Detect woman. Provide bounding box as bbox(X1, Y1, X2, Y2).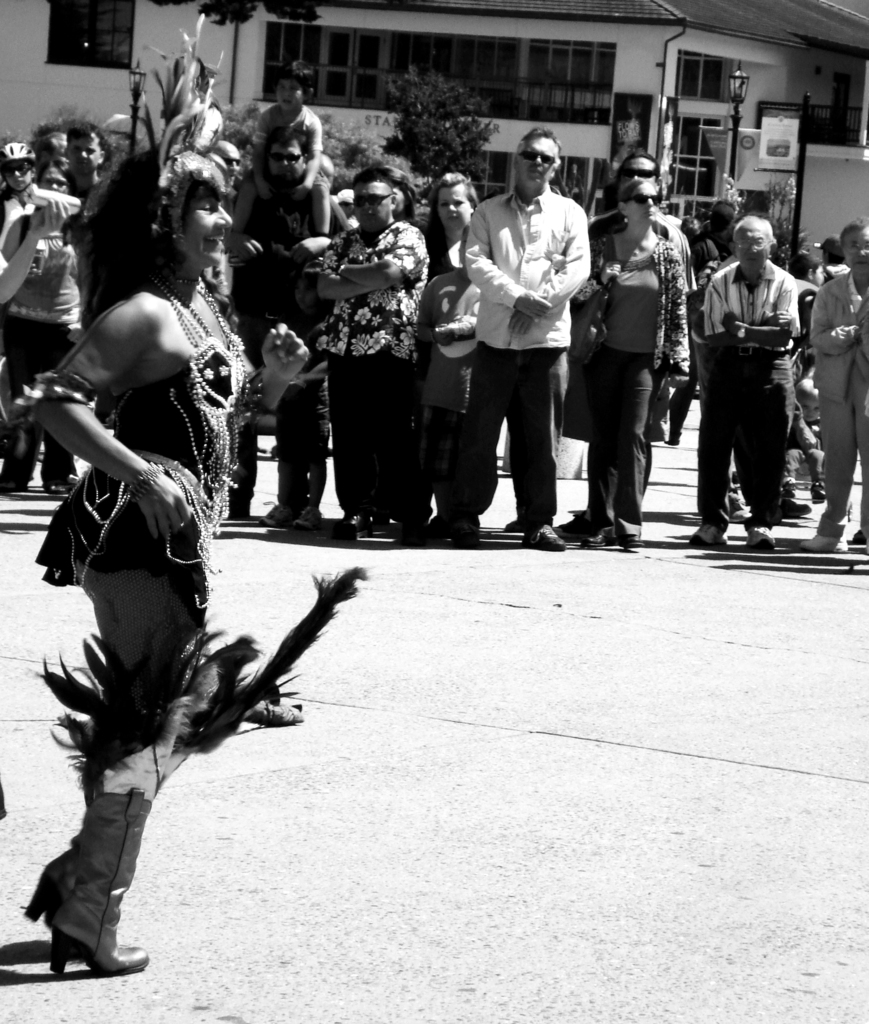
bbox(13, 179, 301, 1016).
